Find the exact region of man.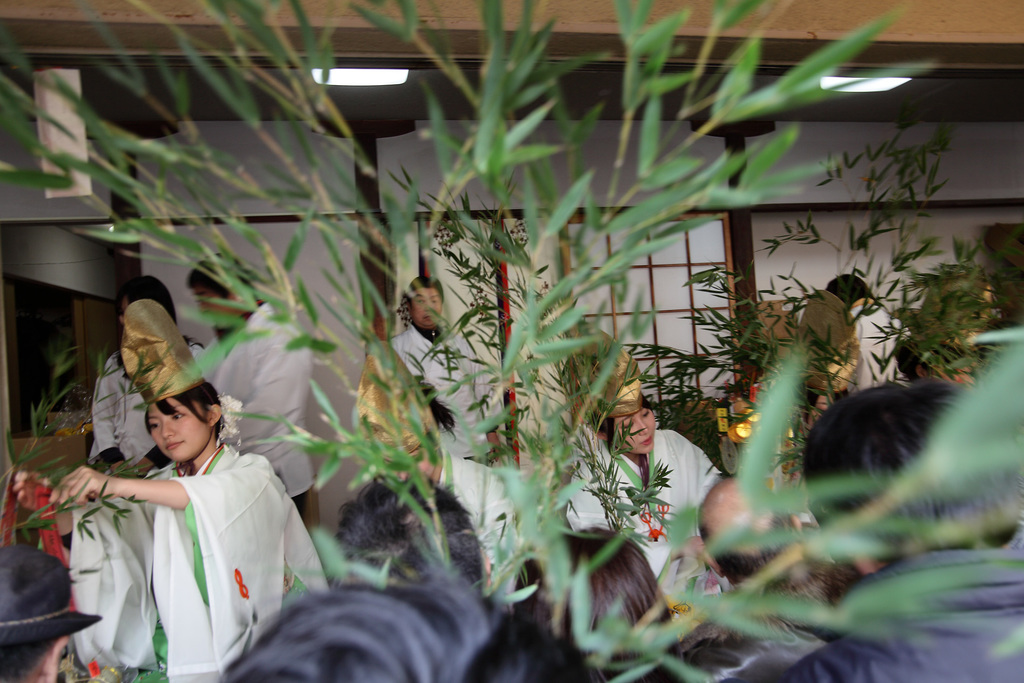
Exact region: 189 252 314 527.
